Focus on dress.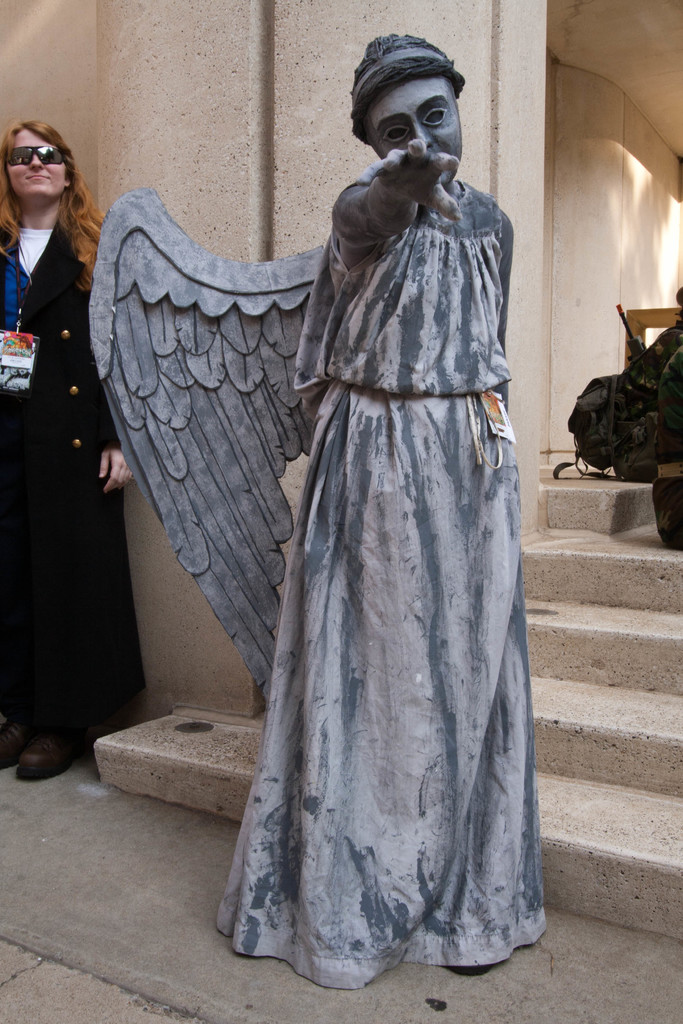
Focused at l=249, t=153, r=538, b=988.
